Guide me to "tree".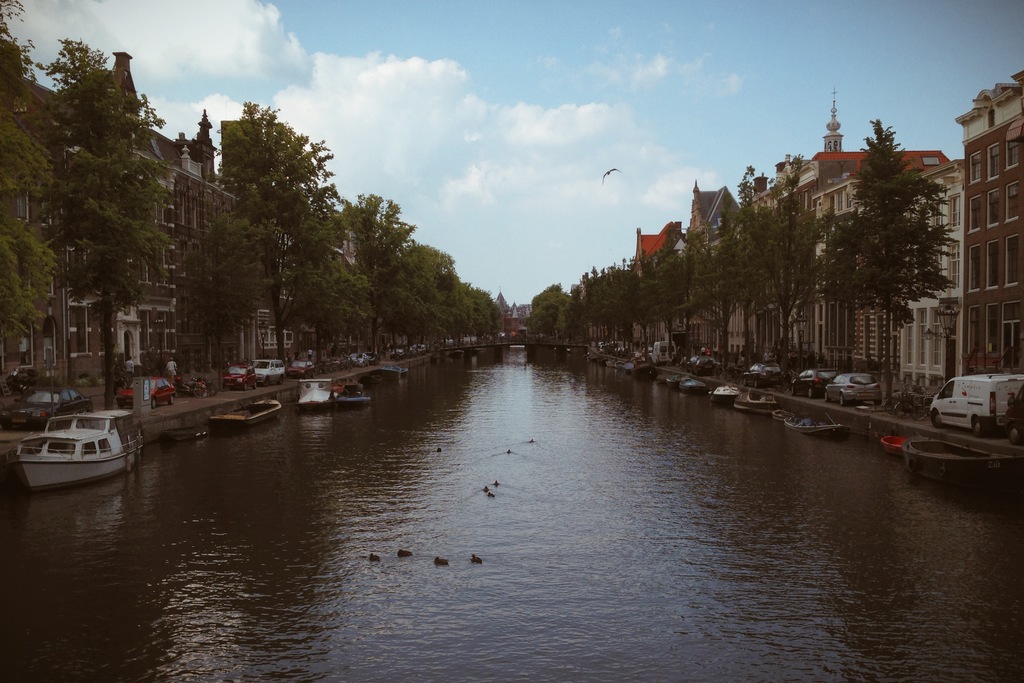
Guidance: 686, 167, 755, 365.
